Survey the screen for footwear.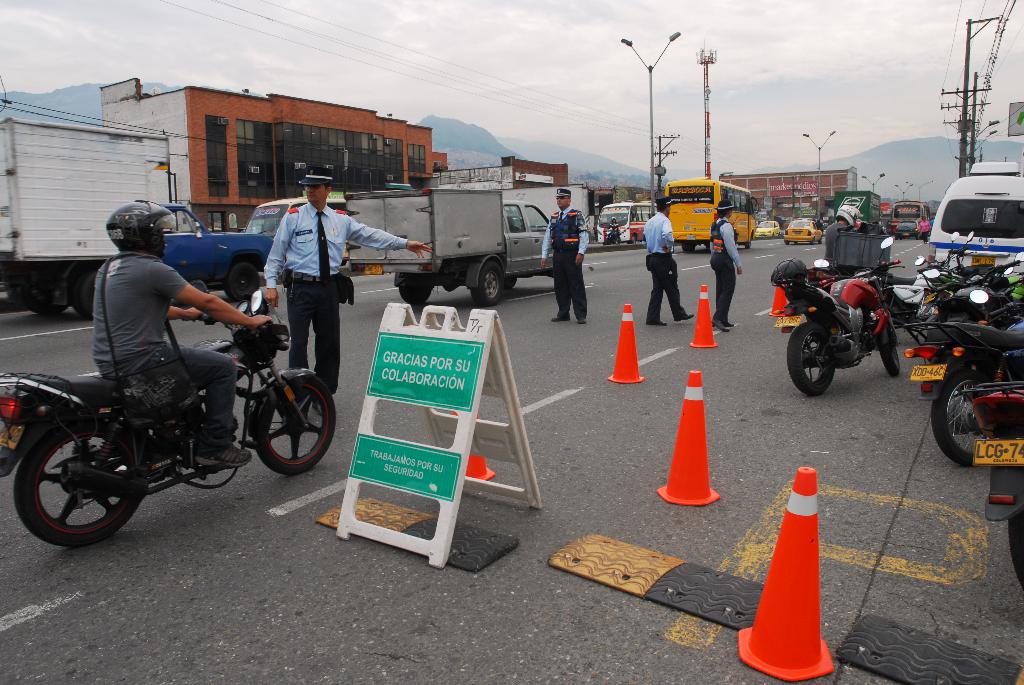
Survey found: [643, 319, 668, 326].
